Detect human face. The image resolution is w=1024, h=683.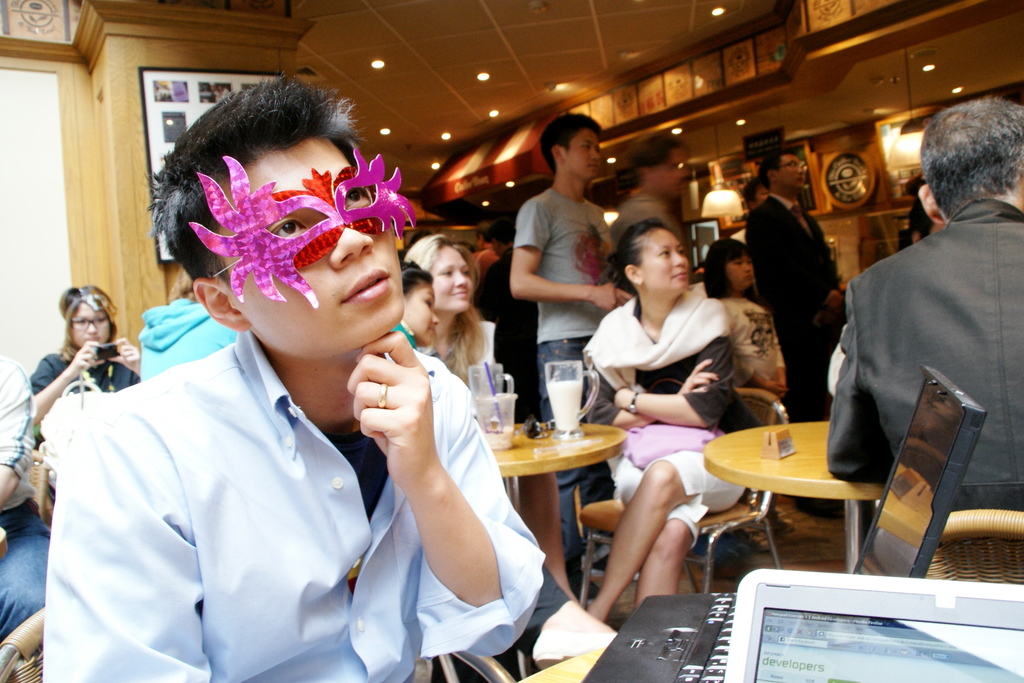
region(644, 140, 693, 199).
